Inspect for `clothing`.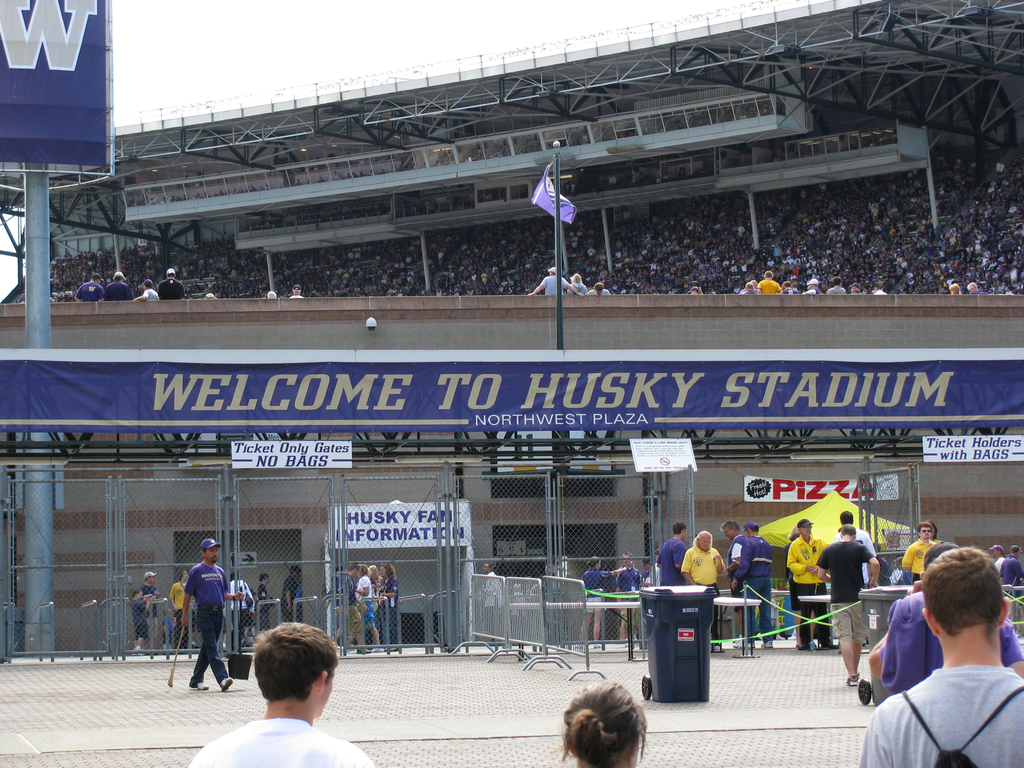
Inspection: [812,537,877,648].
